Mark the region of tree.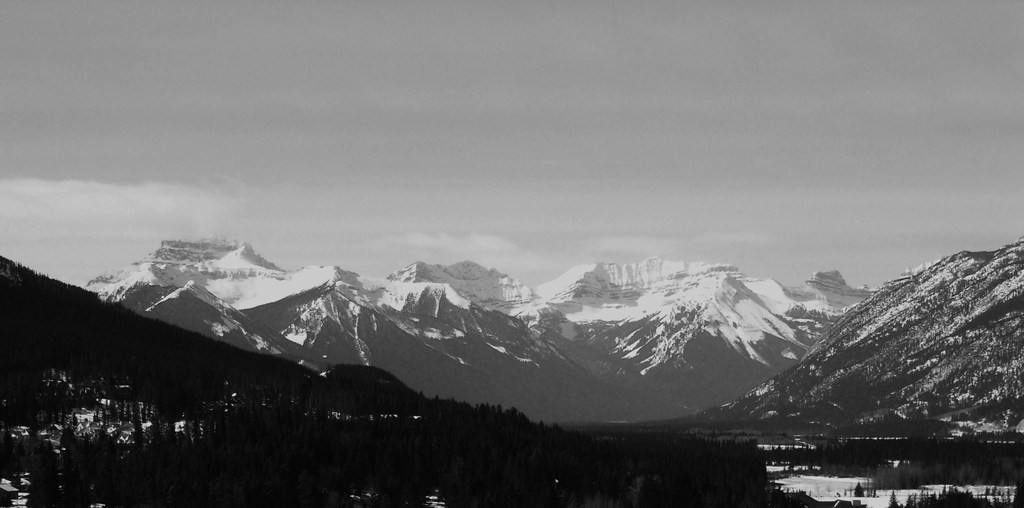
Region: pyautogui.locateOnScreen(884, 488, 902, 507).
